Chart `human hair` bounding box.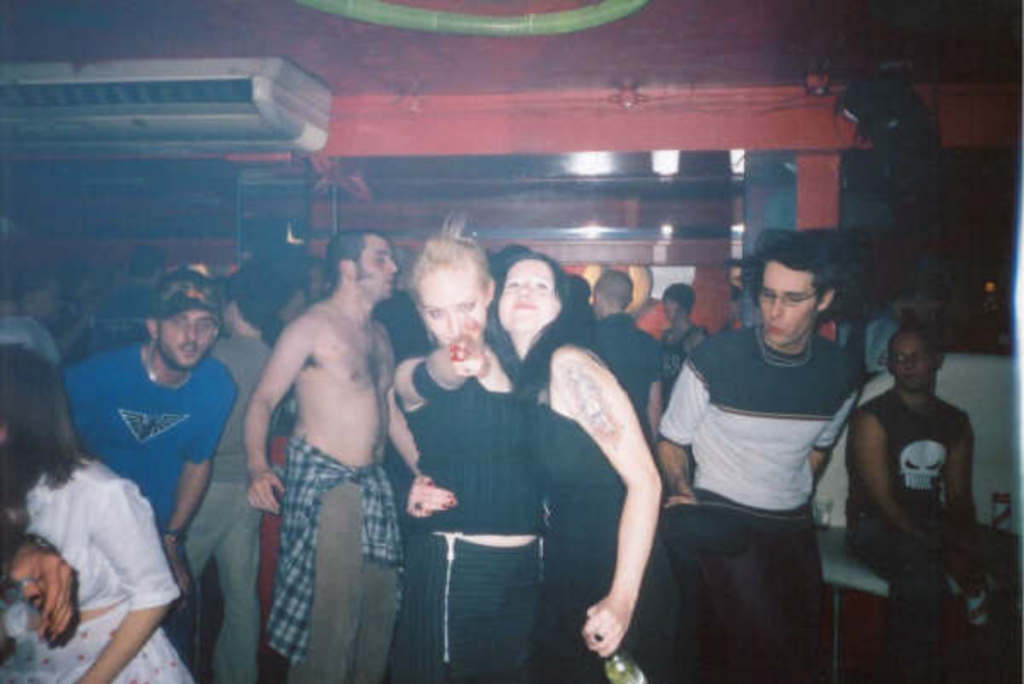
Charted: select_region(222, 263, 288, 328).
